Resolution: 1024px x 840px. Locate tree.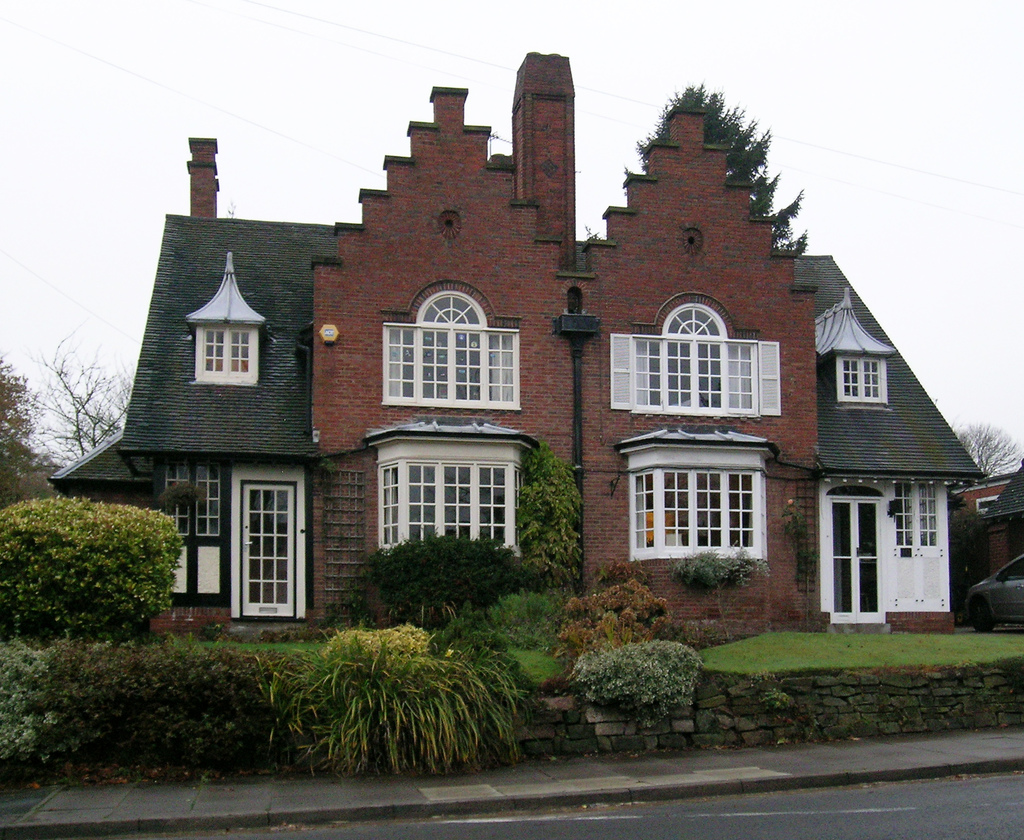
582,78,810,250.
